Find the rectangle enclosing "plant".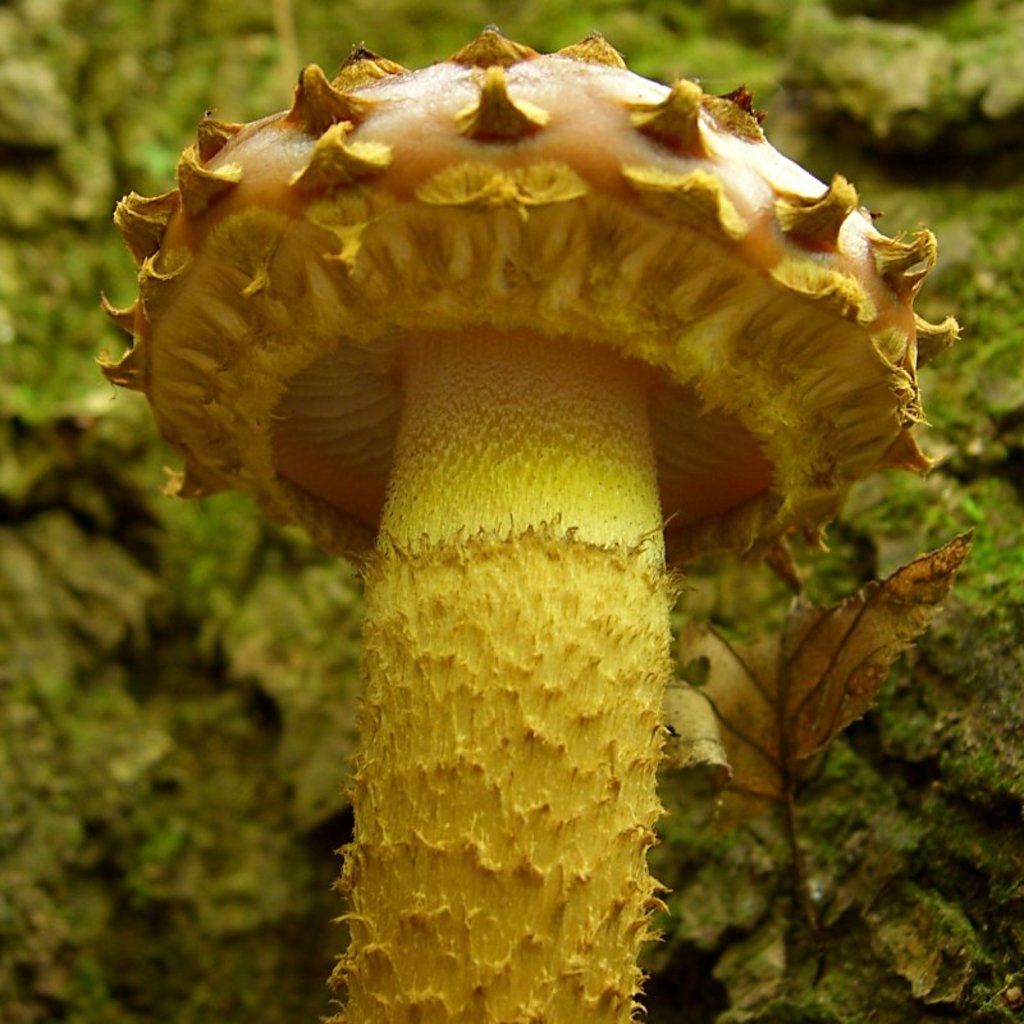
[left=90, top=18, right=961, bottom=1023].
